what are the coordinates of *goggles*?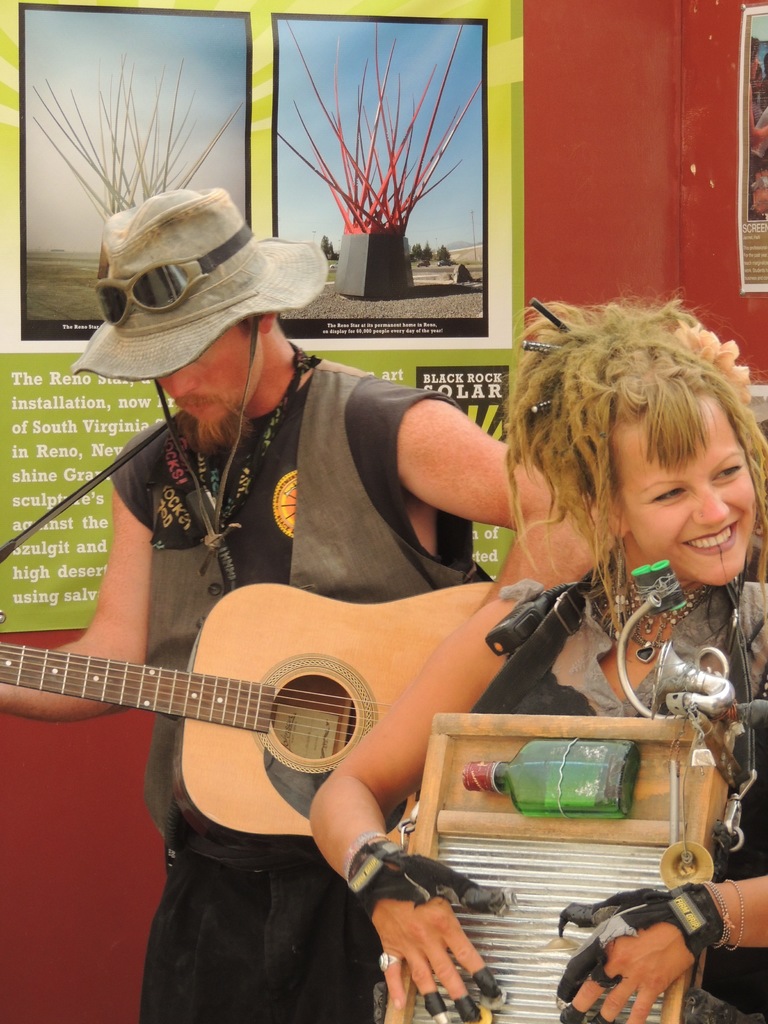
(left=90, top=220, right=252, bottom=330).
